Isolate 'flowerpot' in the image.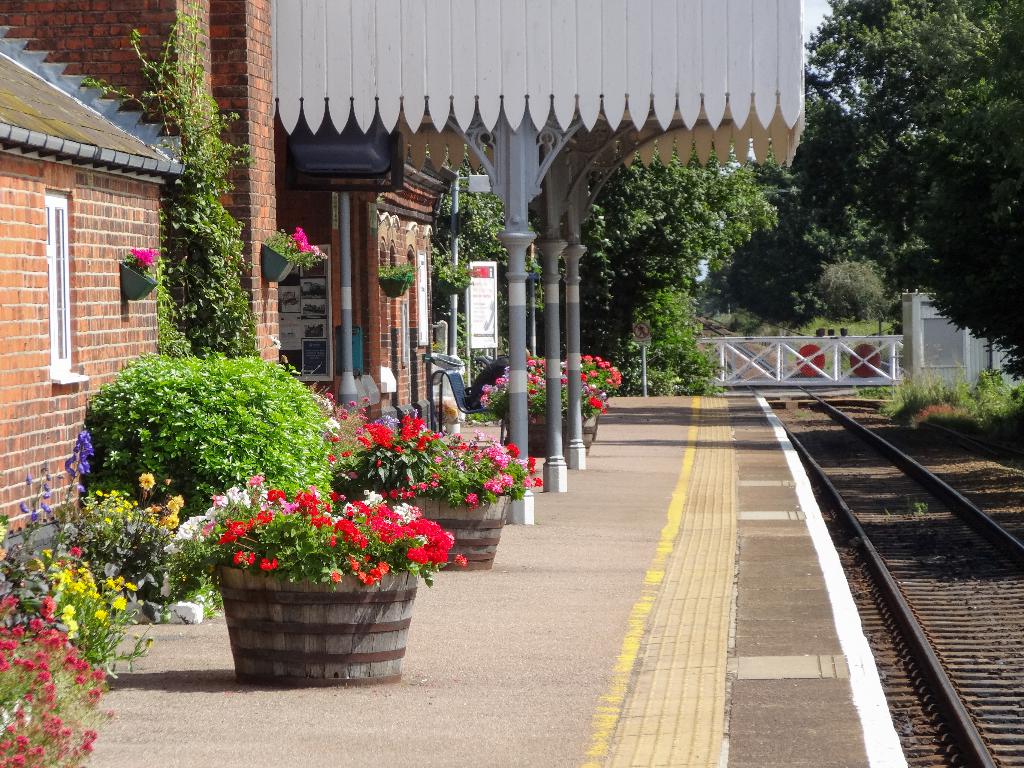
Isolated region: 370,276,415,299.
